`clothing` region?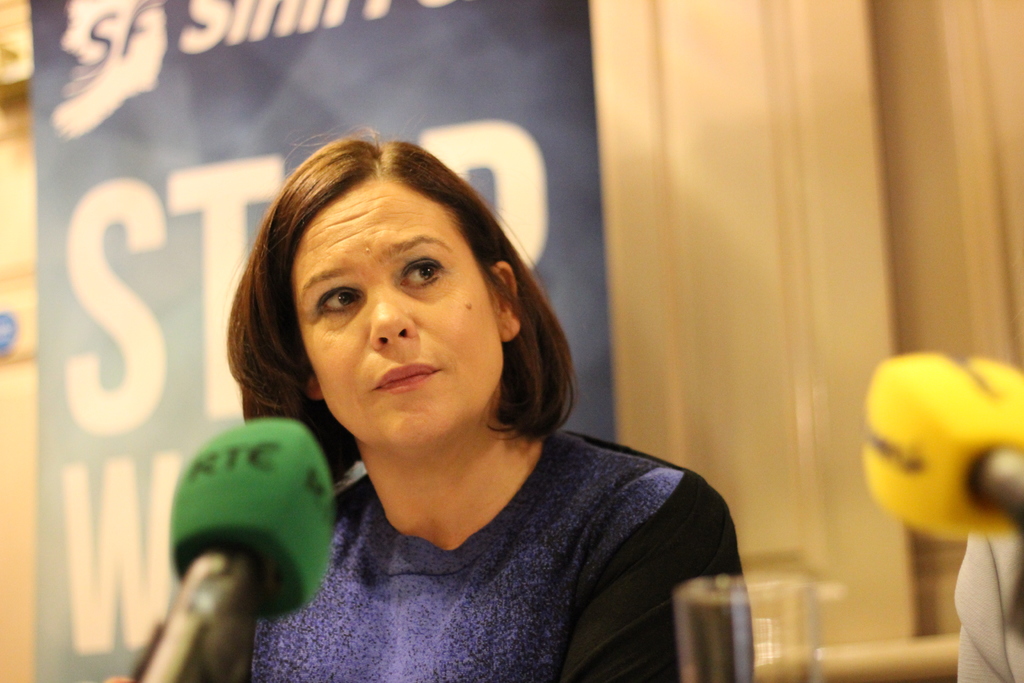
<box>202,402,738,679</box>
